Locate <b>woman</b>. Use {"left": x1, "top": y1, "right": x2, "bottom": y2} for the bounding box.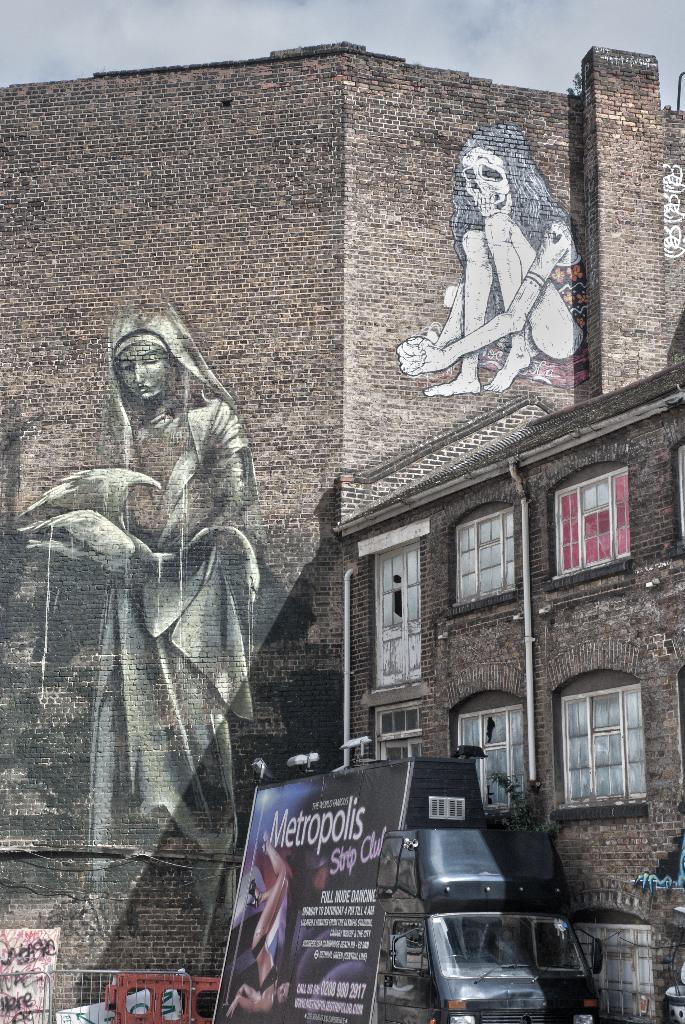
{"left": 407, "top": 113, "right": 613, "bottom": 404}.
